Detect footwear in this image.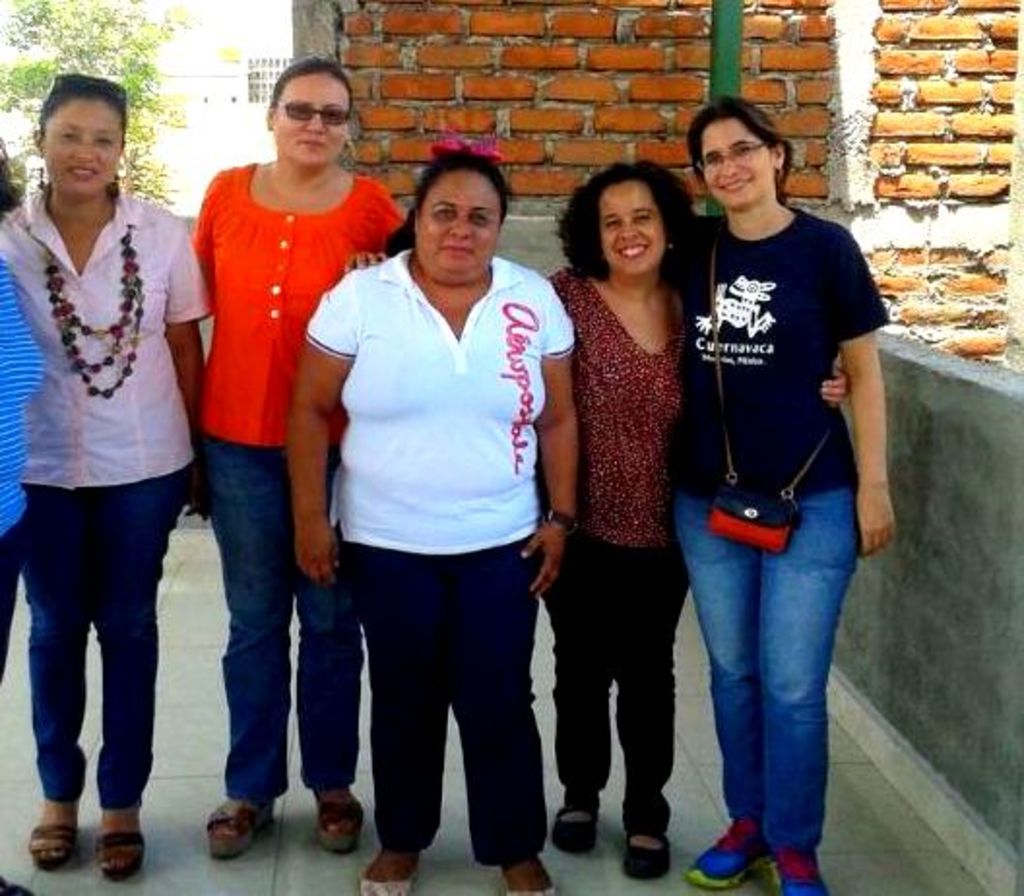
Detection: 27 818 76 867.
